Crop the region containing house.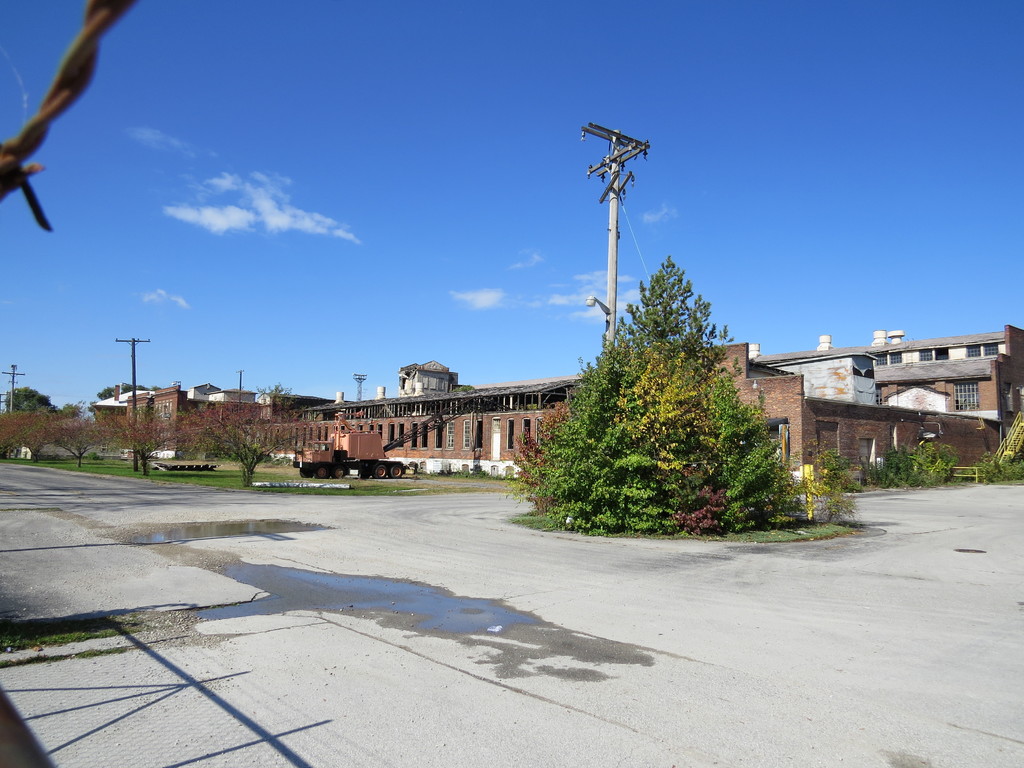
Crop region: 748 322 1023 478.
